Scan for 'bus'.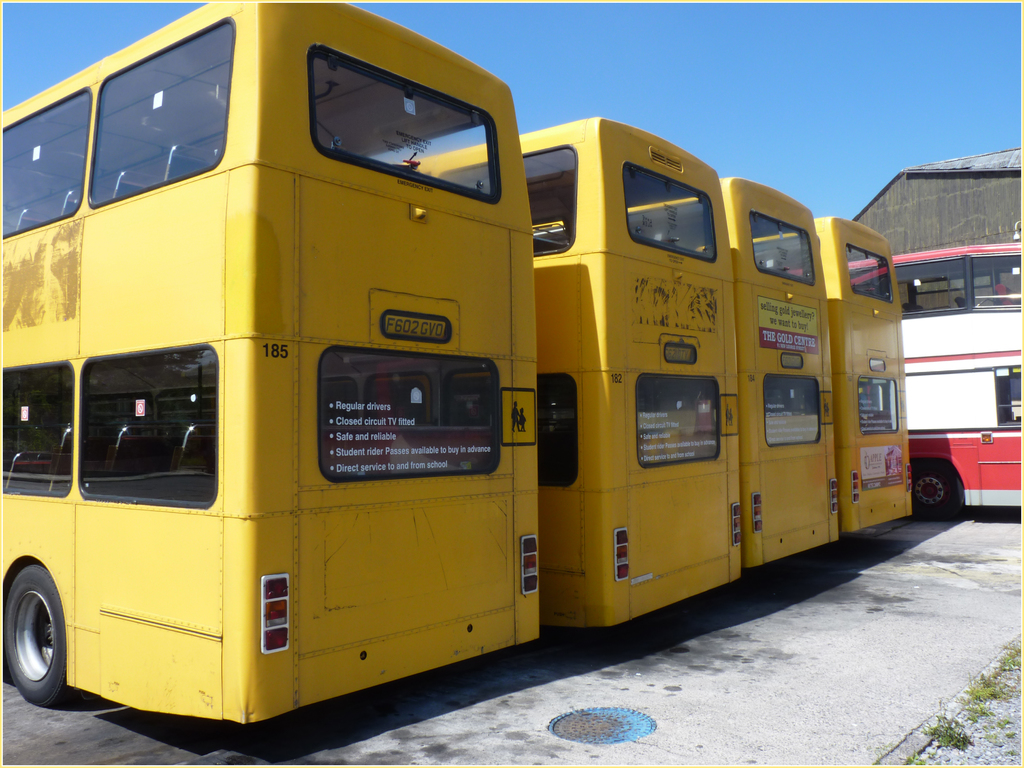
Scan result: (x1=686, y1=209, x2=918, y2=536).
